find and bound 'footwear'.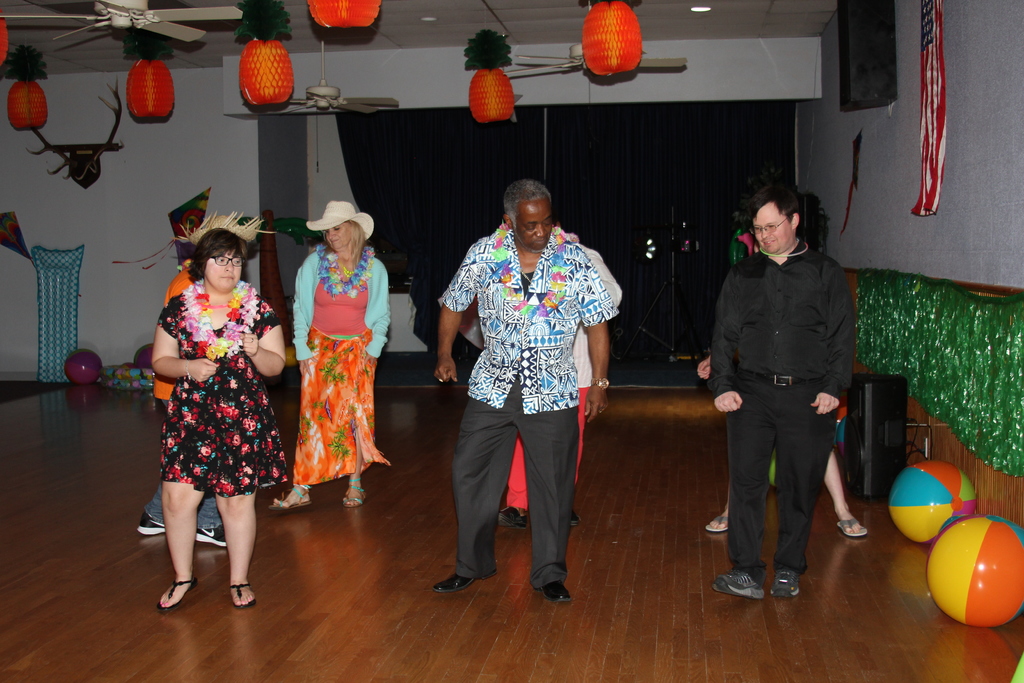
Bound: {"left": 155, "top": 575, "right": 199, "bottom": 616}.
